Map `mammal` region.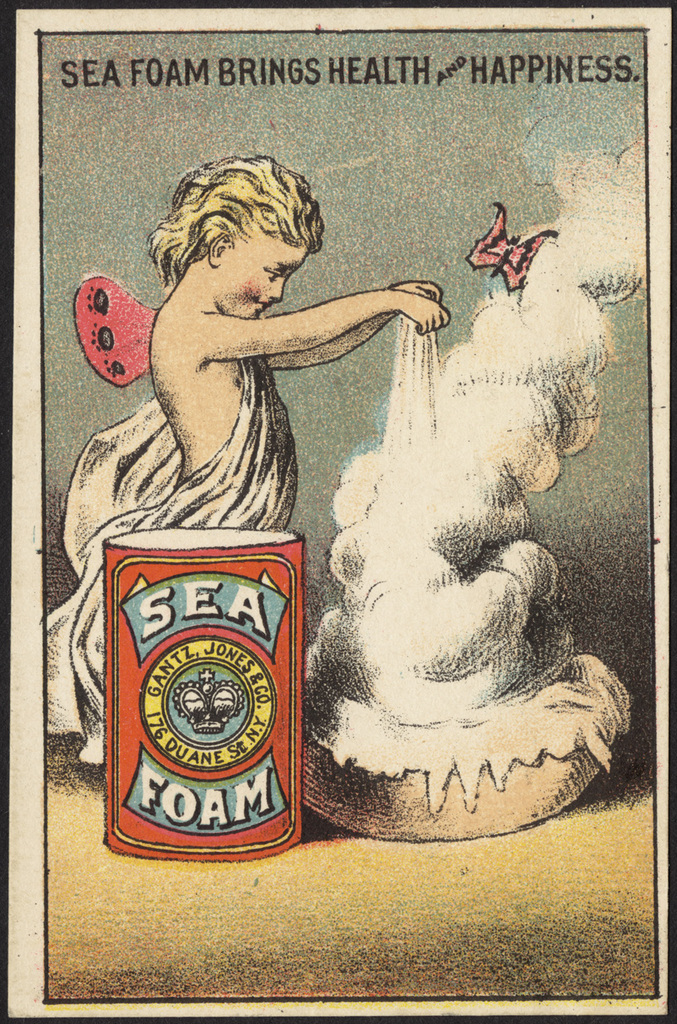
Mapped to rect(48, 182, 433, 537).
